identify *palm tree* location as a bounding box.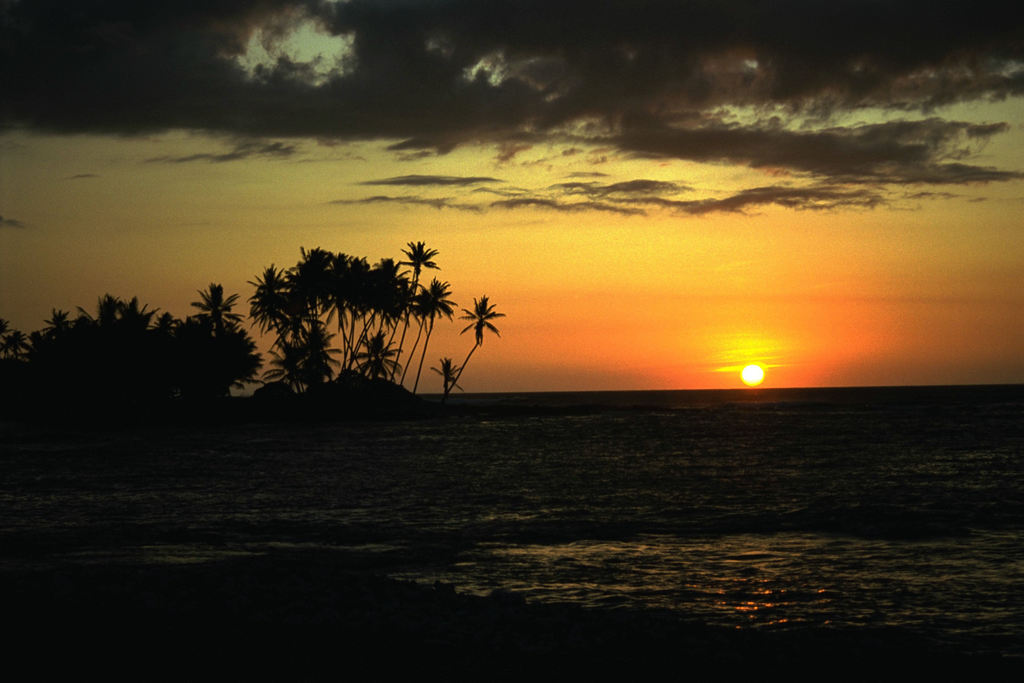
region(425, 350, 461, 391).
